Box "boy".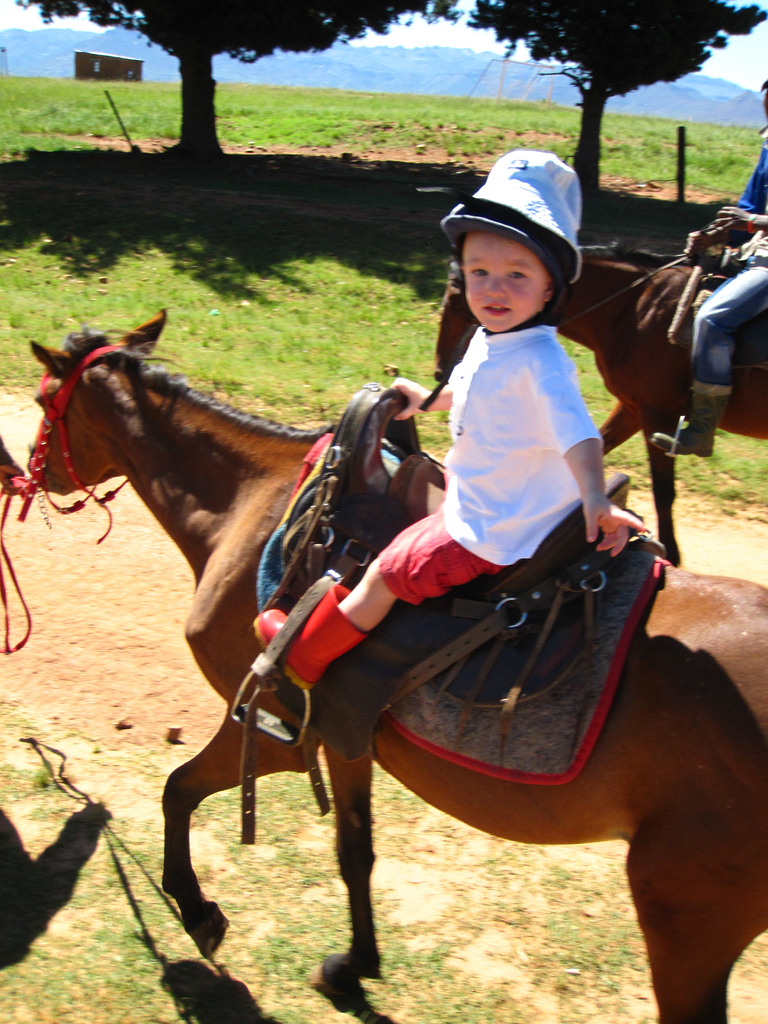
{"x1": 257, "y1": 147, "x2": 647, "y2": 684}.
